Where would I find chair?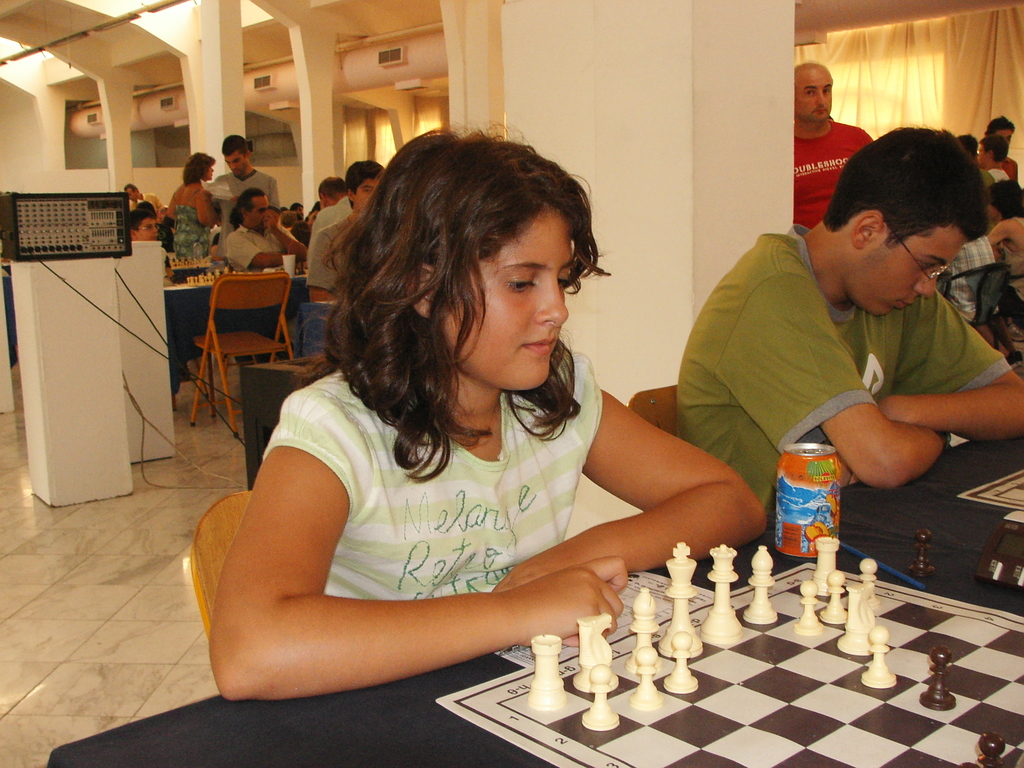
At pyautogui.locateOnScreen(630, 371, 686, 442).
